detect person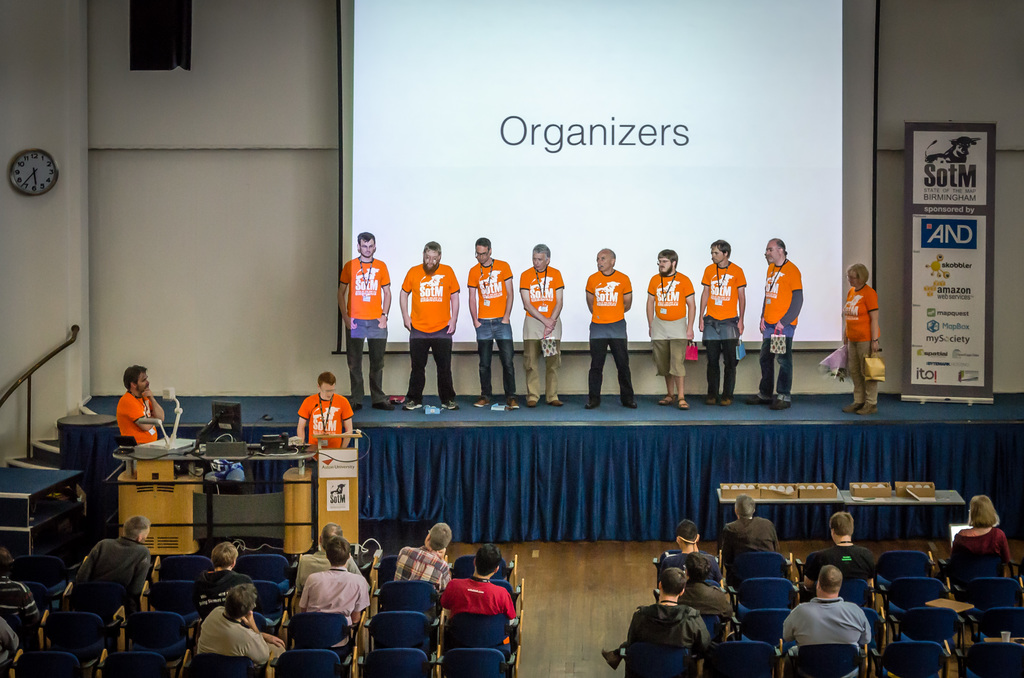
[x1=660, y1=521, x2=724, y2=589]
